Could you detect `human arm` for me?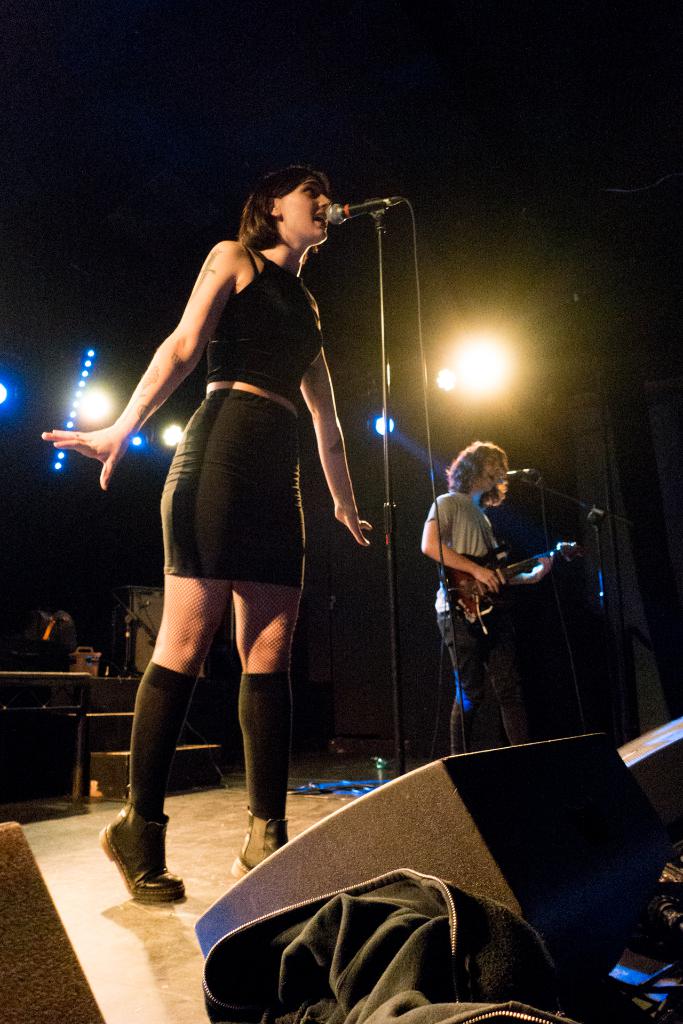
Detection result: <box>295,316,377,547</box>.
